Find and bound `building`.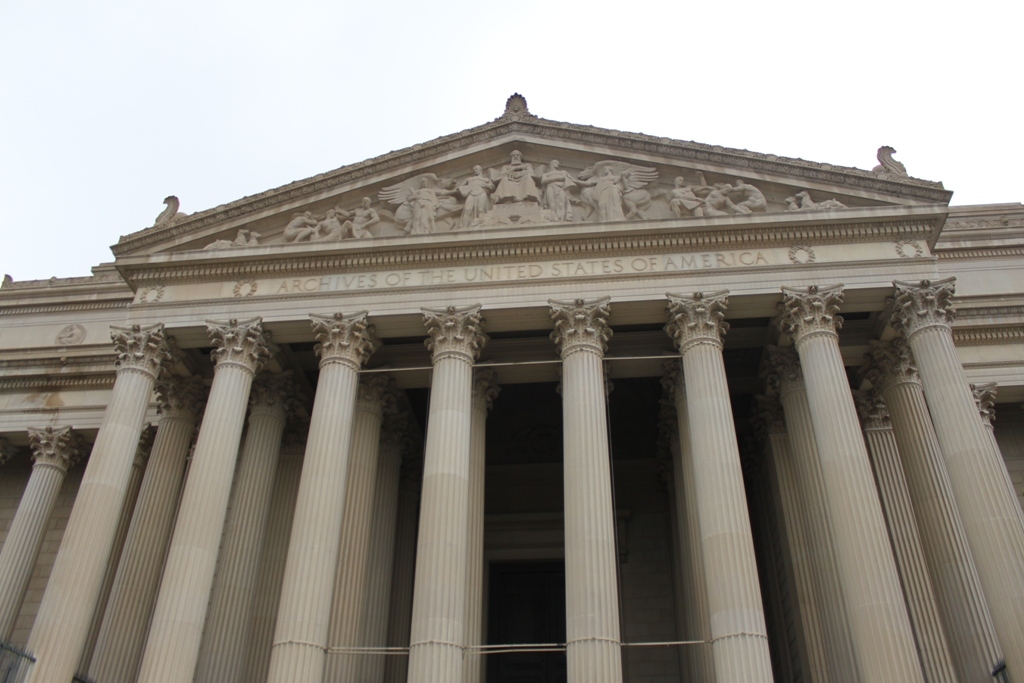
Bound: crop(0, 91, 1023, 682).
